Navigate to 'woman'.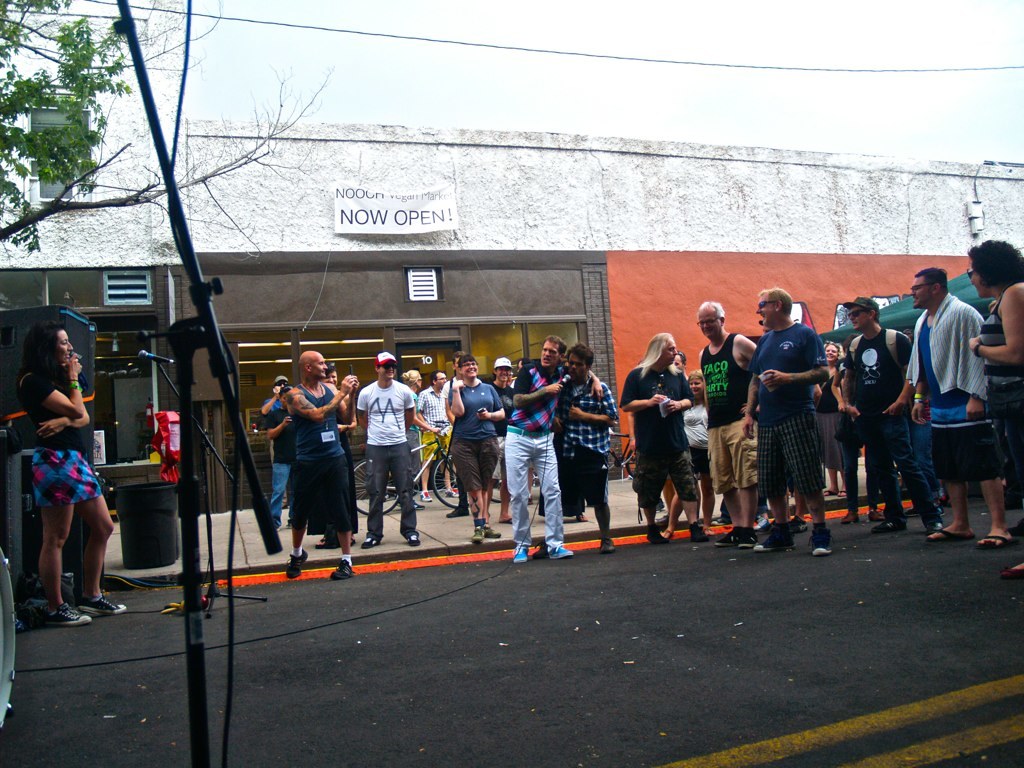
Navigation target: <region>812, 339, 845, 498</region>.
